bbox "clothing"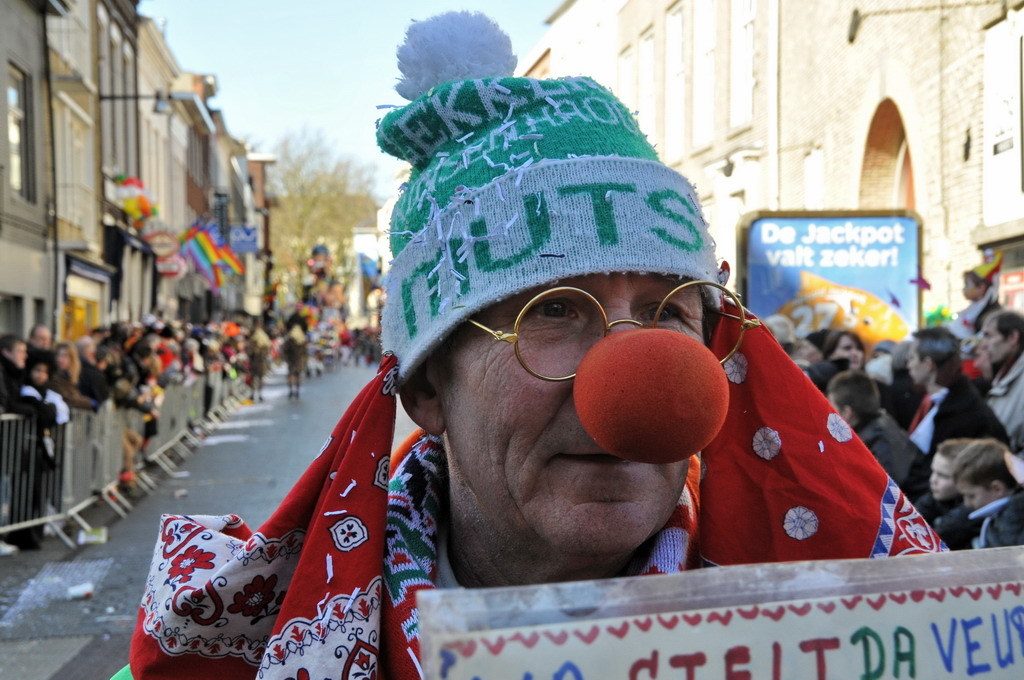
{"x1": 4, "y1": 361, "x2": 58, "y2": 545}
